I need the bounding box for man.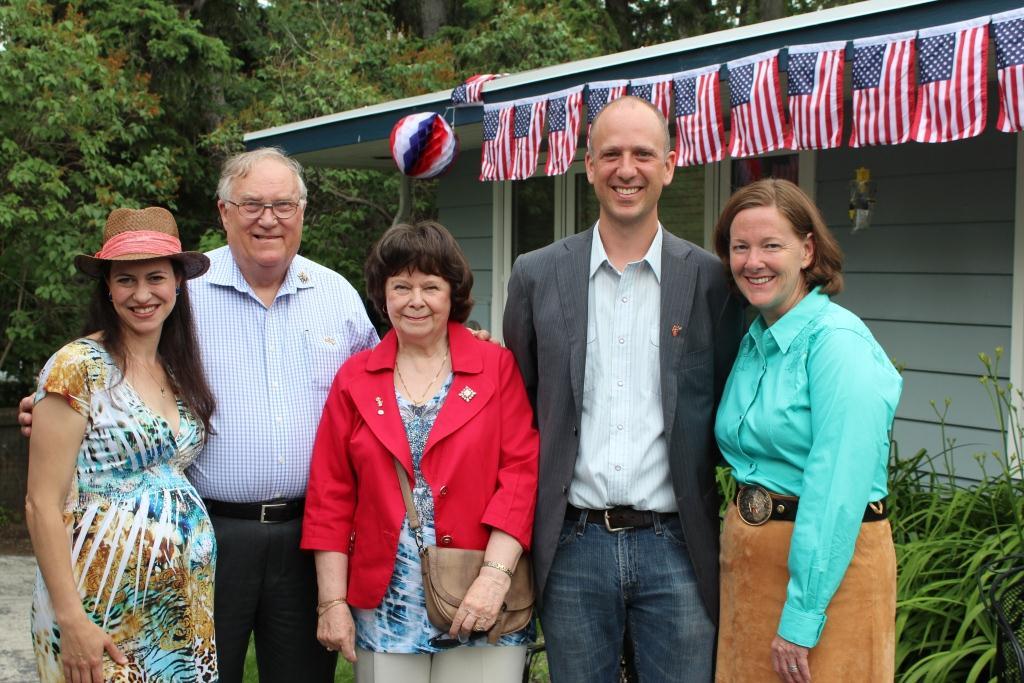
Here it is: left=505, top=96, right=742, bottom=682.
